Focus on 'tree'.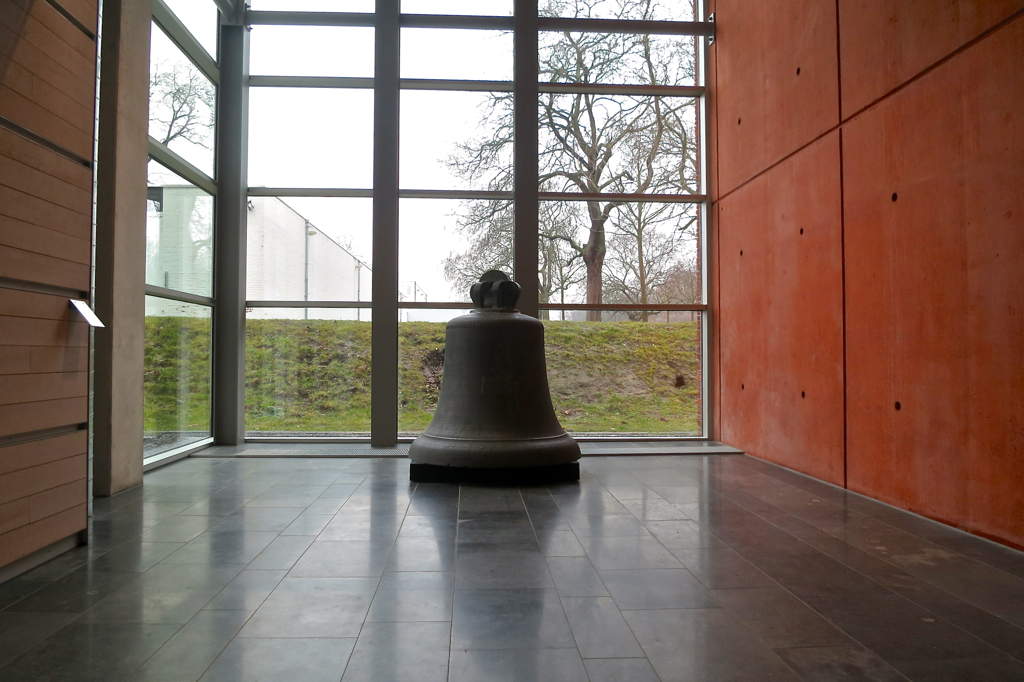
Focused at <bbox>154, 62, 227, 163</bbox>.
